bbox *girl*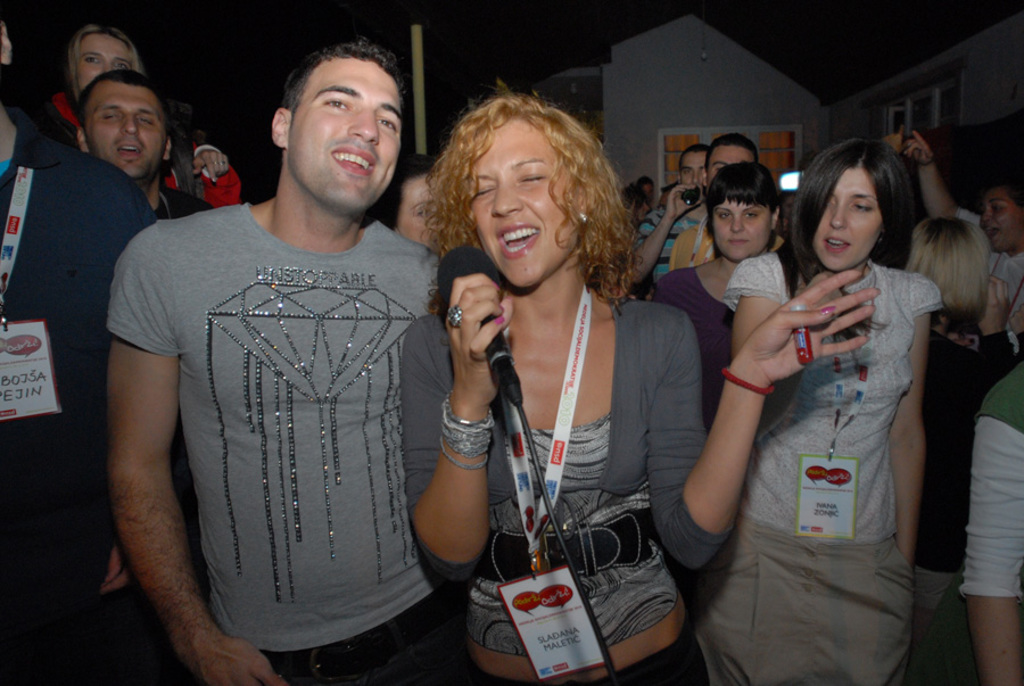
<region>46, 19, 228, 203</region>
